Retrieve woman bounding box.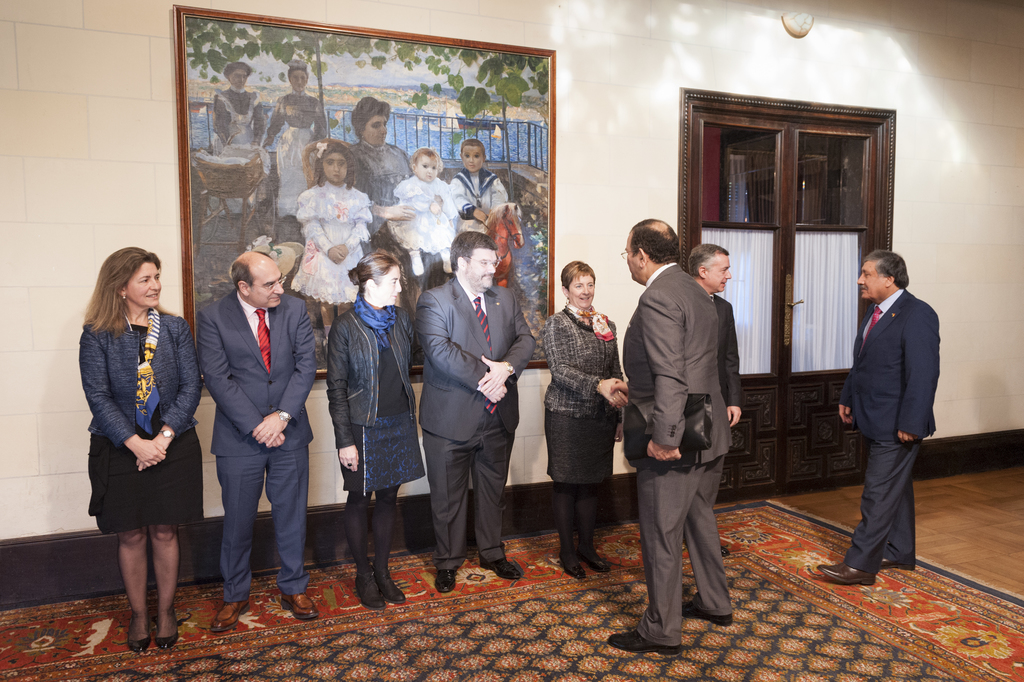
Bounding box: locate(258, 59, 327, 234).
